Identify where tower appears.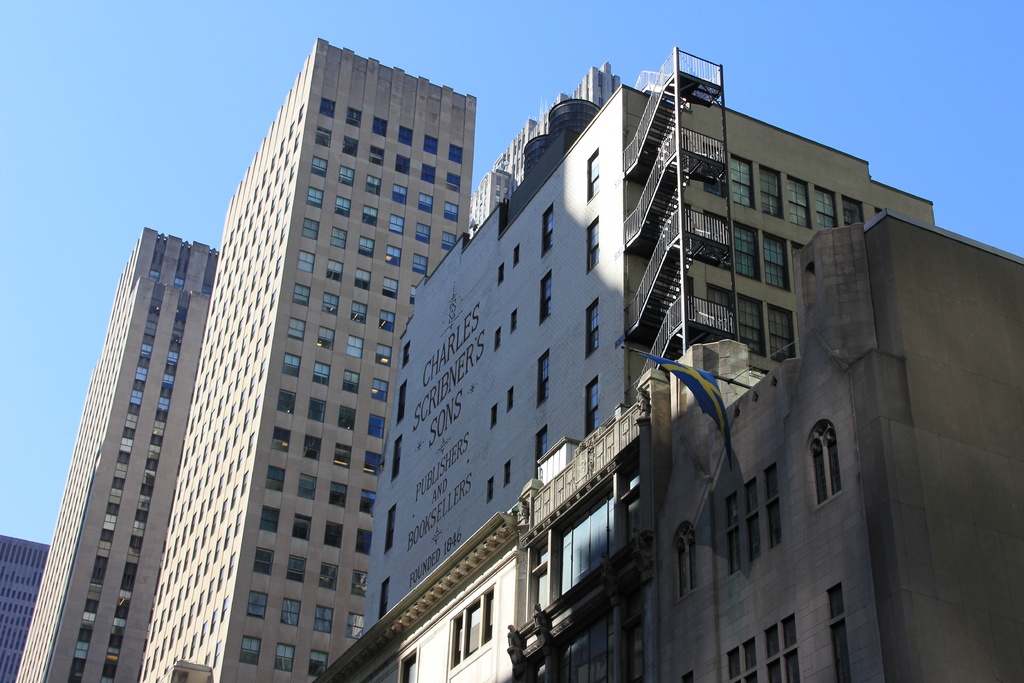
Appears at (x1=13, y1=225, x2=220, y2=682).
